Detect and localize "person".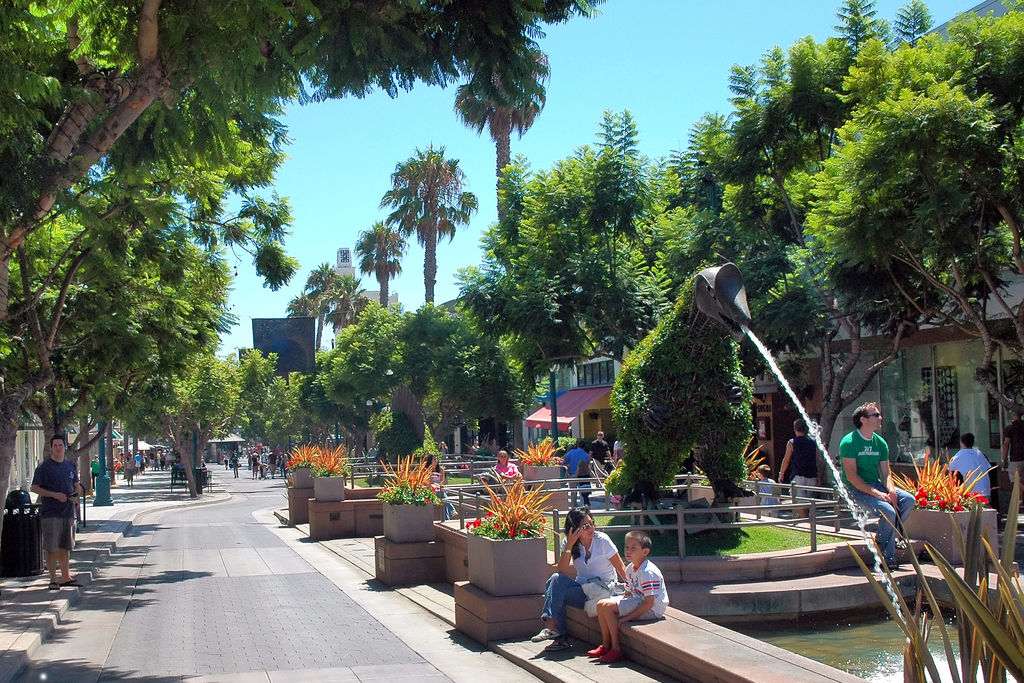
Localized at [left=586, top=529, right=669, bottom=666].
